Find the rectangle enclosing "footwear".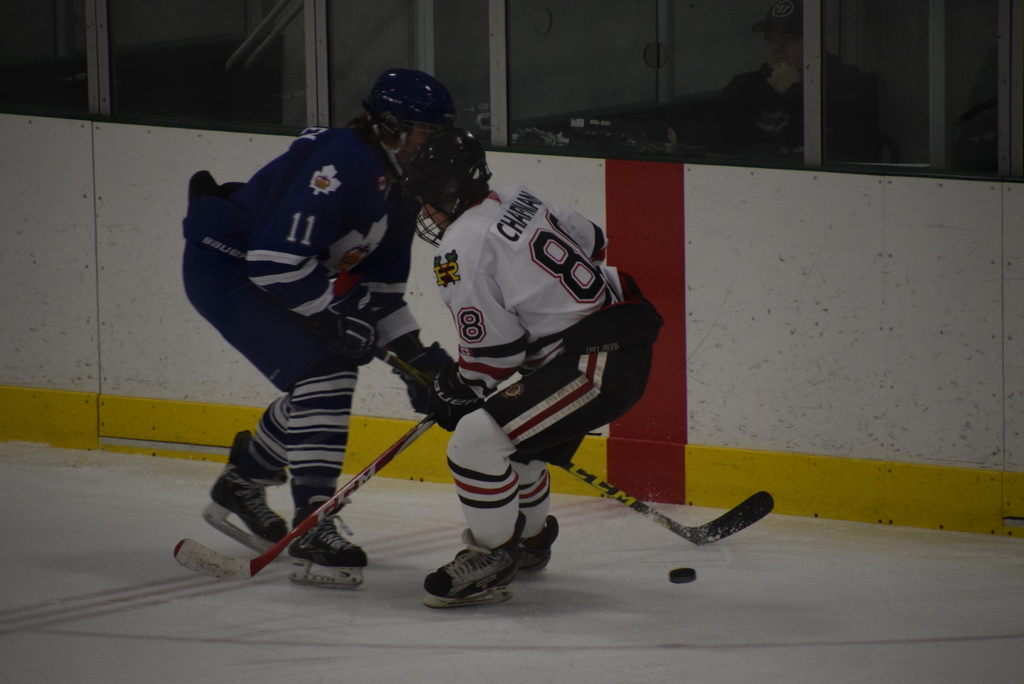
bbox=[213, 429, 286, 543].
